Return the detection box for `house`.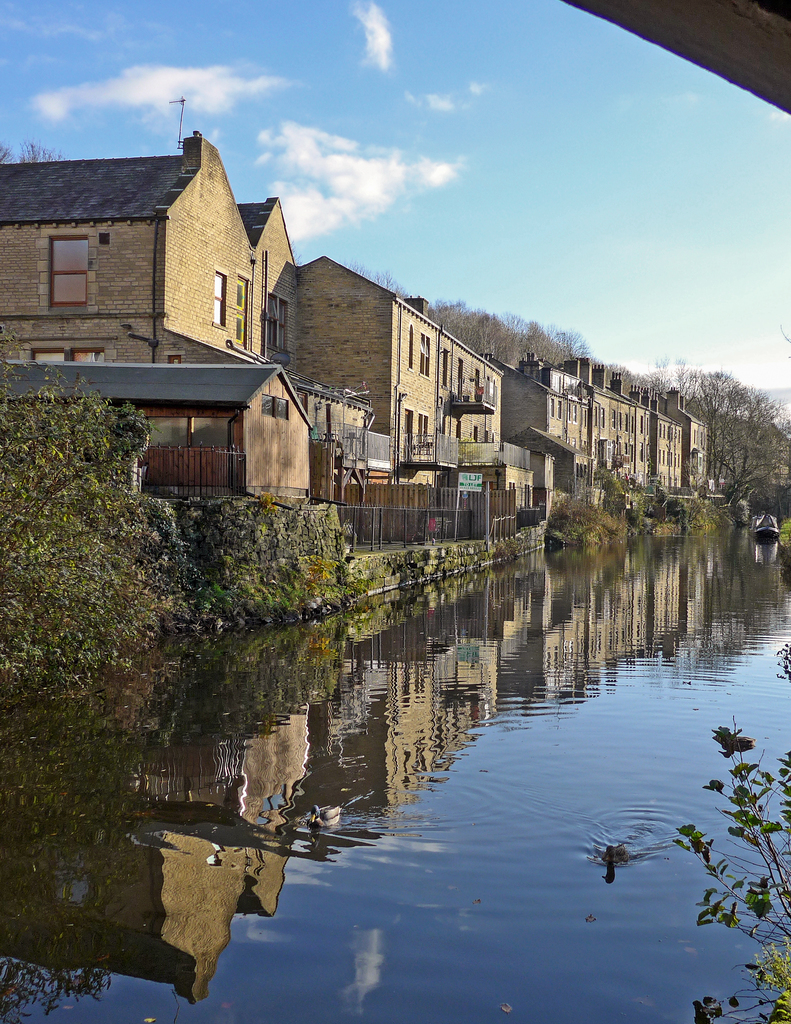
region(0, 128, 343, 475).
